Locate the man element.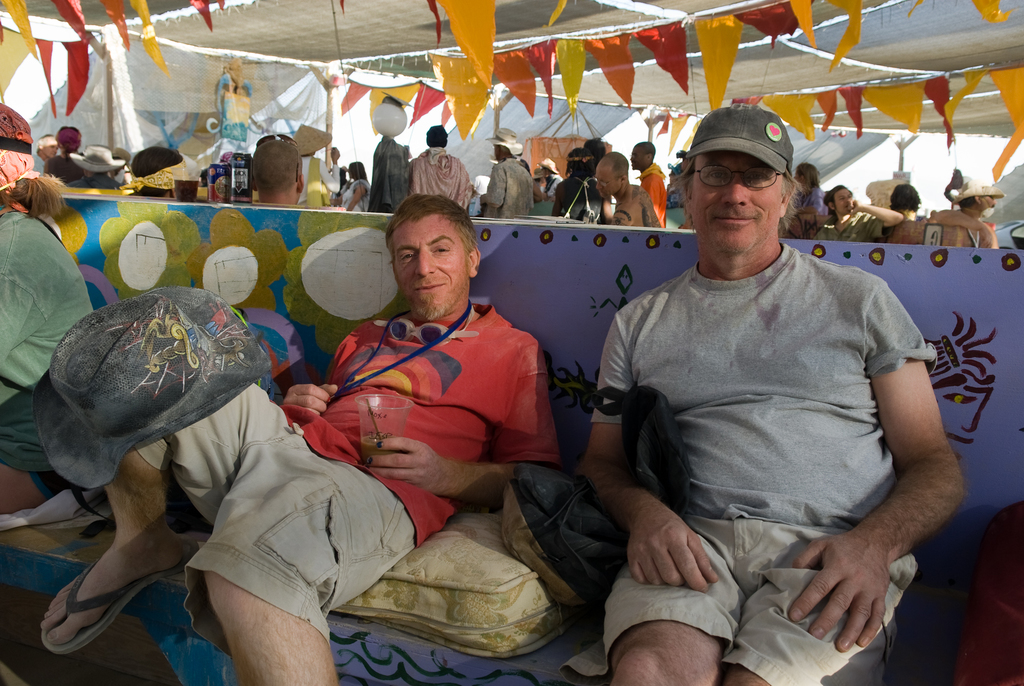
Element bbox: 628,140,672,227.
